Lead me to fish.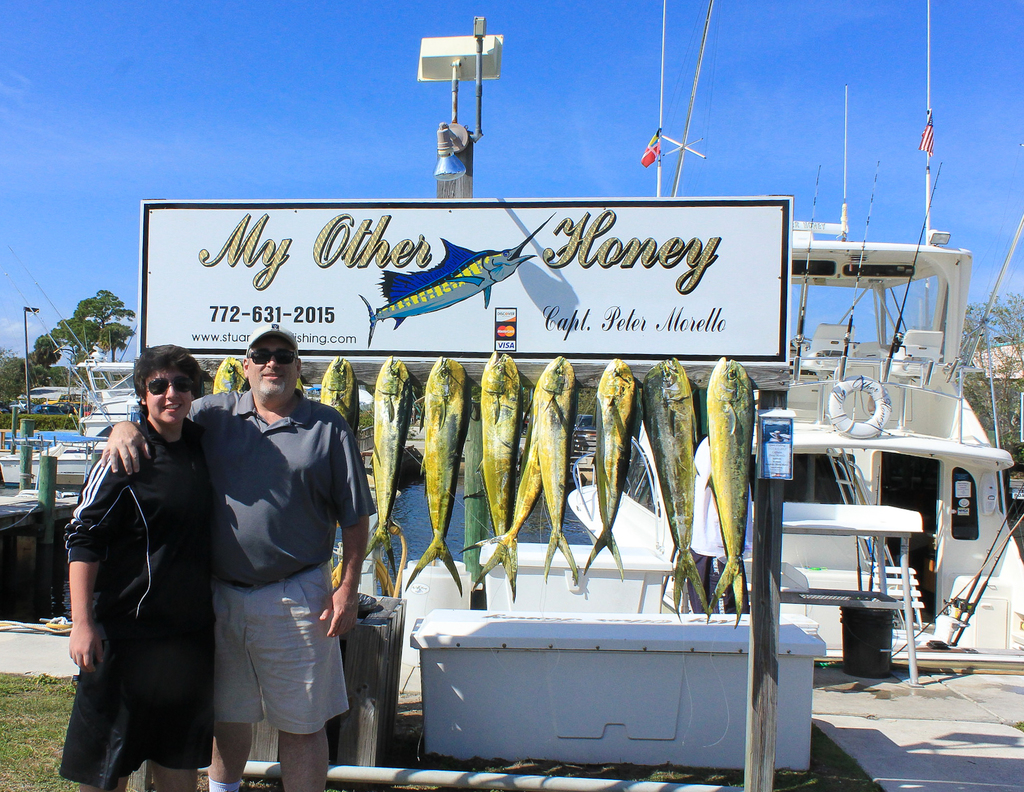
Lead to <bbox>481, 351, 525, 599</bbox>.
